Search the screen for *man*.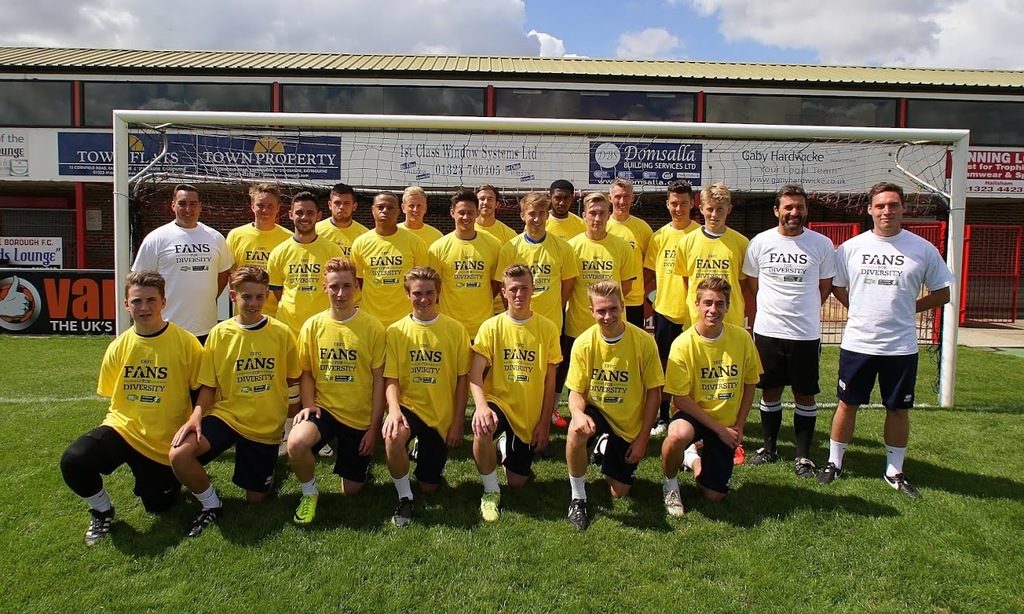
Found at [left=472, top=185, right=517, bottom=322].
